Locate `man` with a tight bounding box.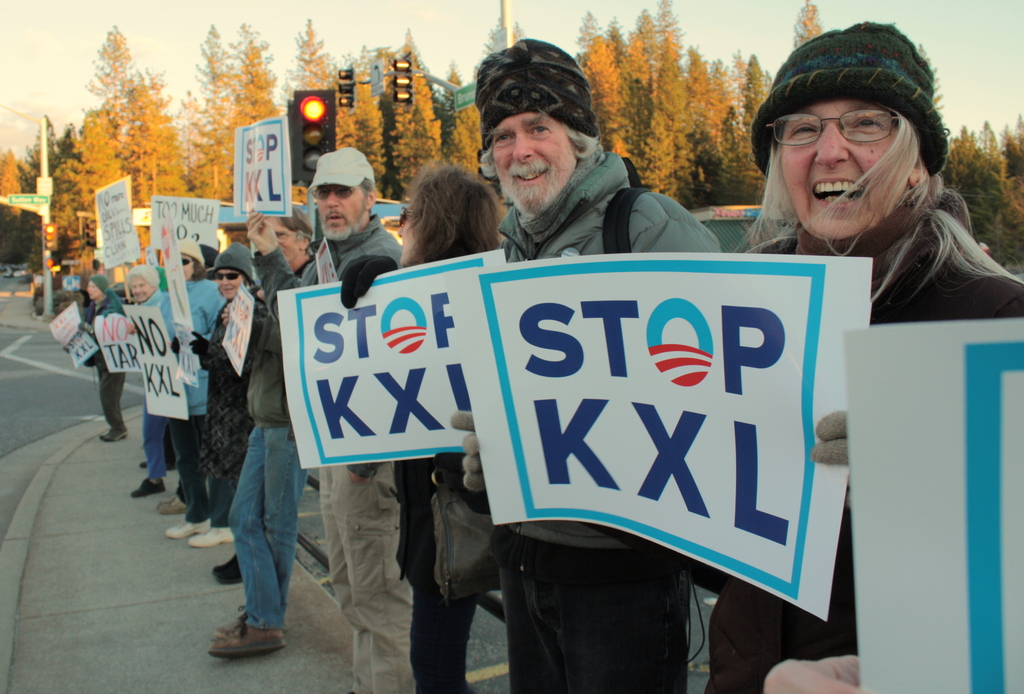
(x1=244, y1=146, x2=403, y2=693).
